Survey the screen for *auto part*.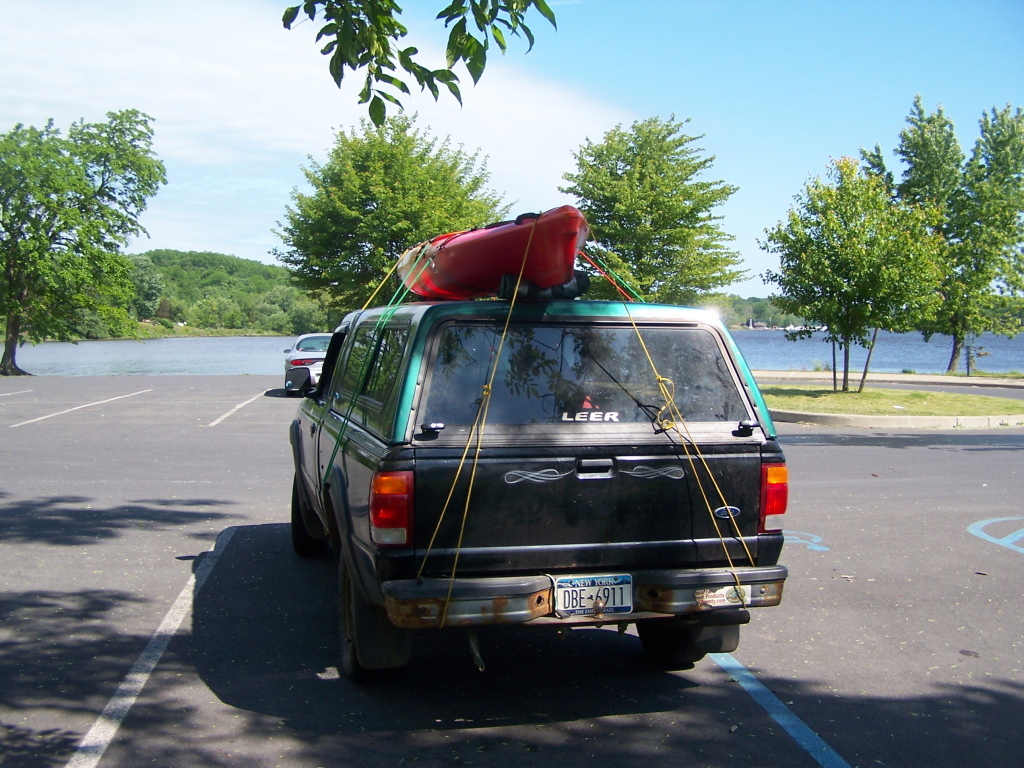
Survey found: <box>312,321,378,407</box>.
